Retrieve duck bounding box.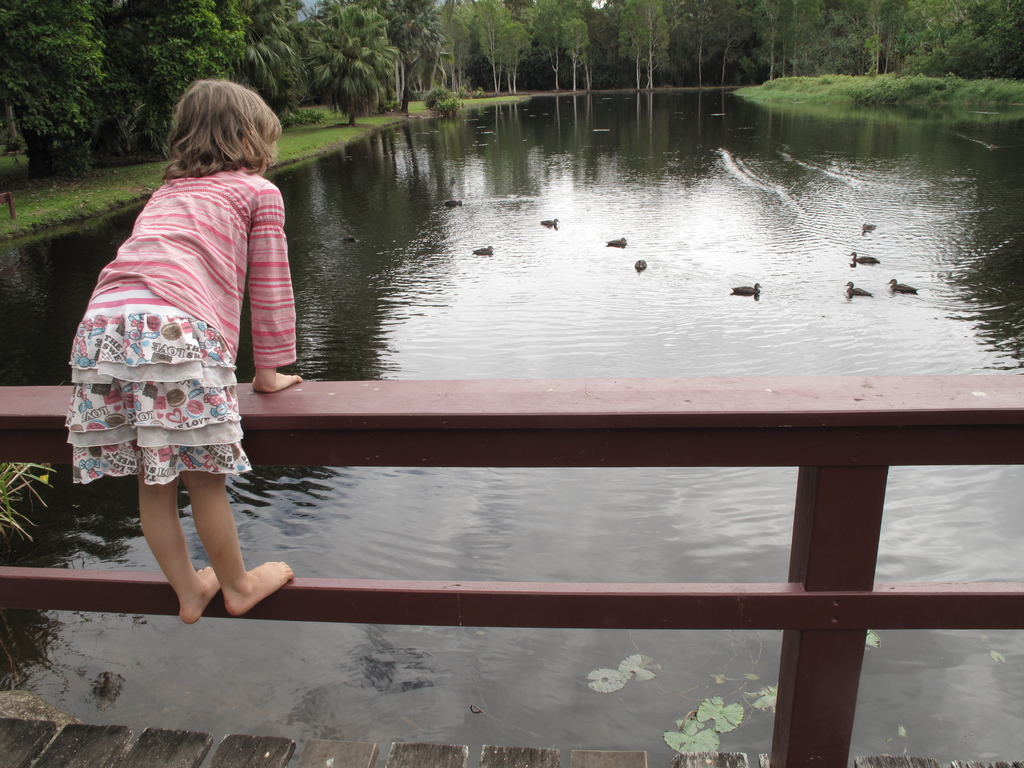
Bounding box: BBox(634, 259, 646, 270).
